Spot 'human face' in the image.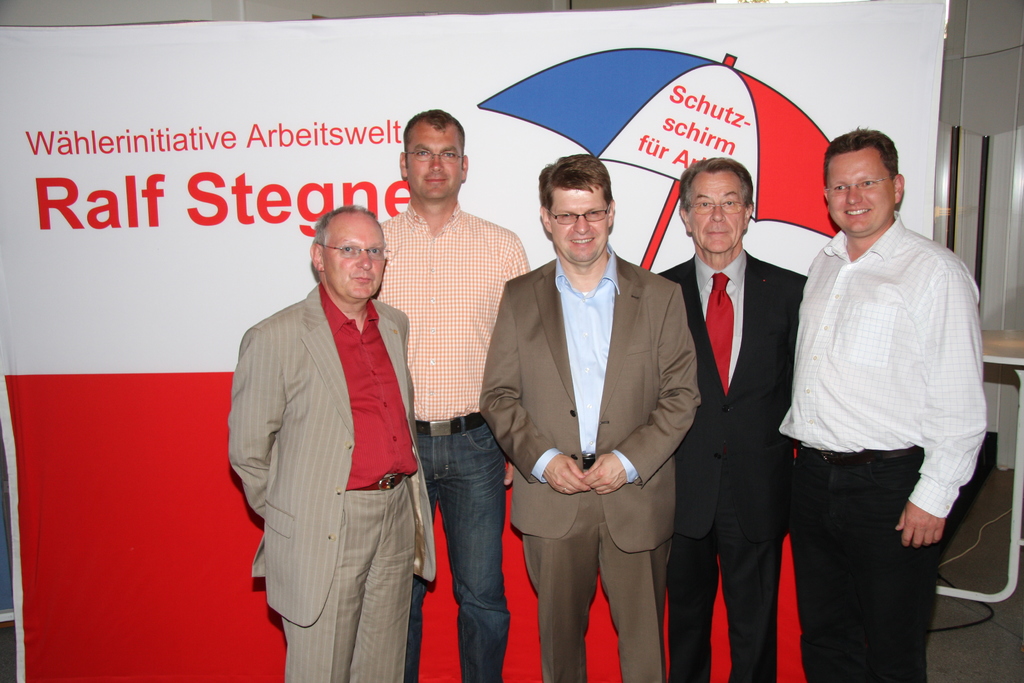
'human face' found at left=543, top=177, right=605, bottom=264.
